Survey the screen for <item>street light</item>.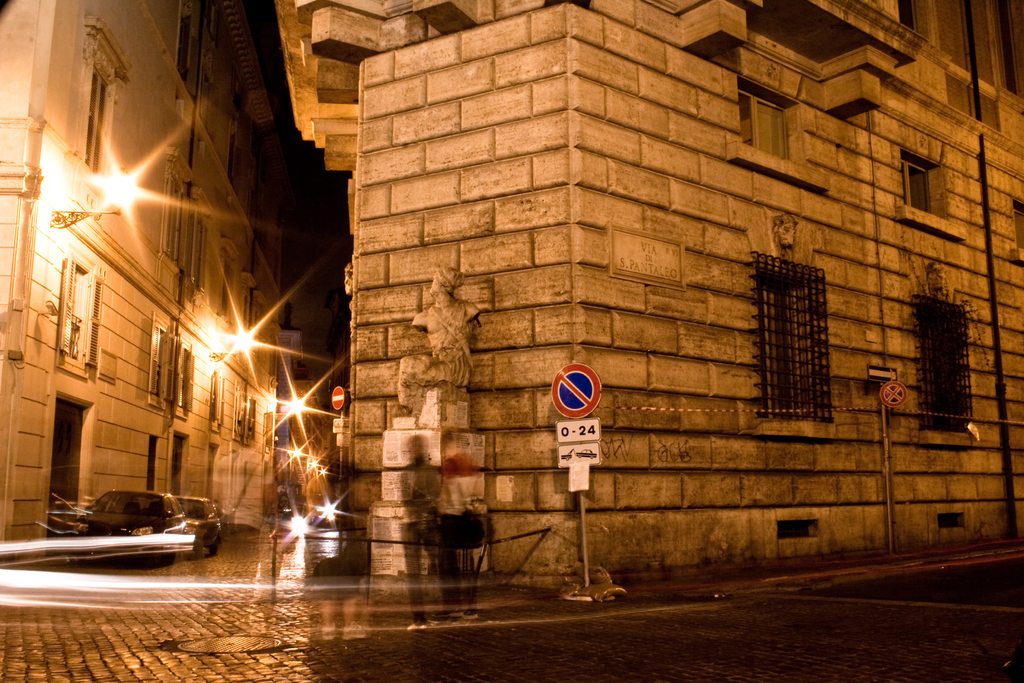
Survey found: [x1=51, y1=172, x2=141, y2=228].
